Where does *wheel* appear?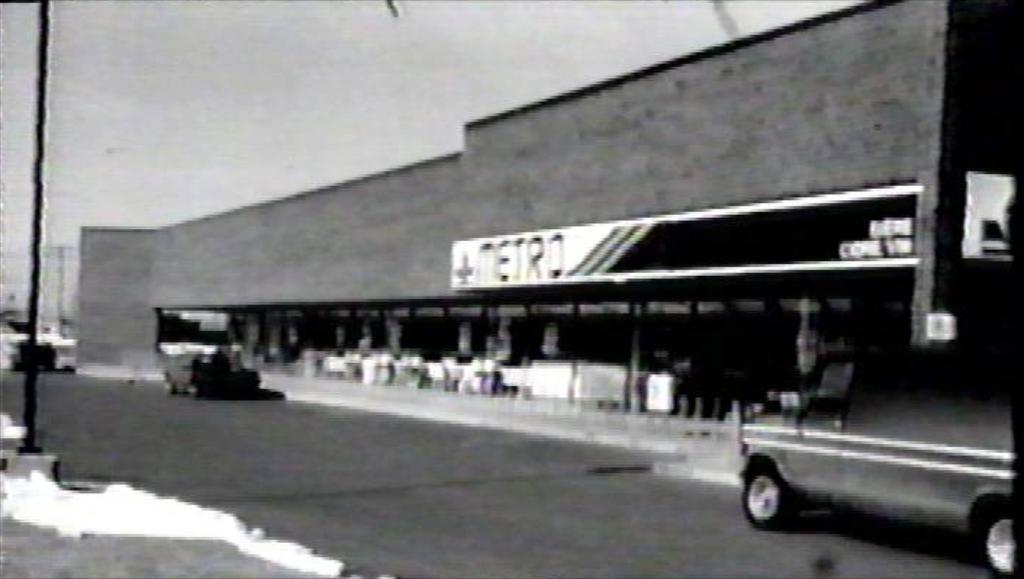
Appears at (754,457,819,533).
